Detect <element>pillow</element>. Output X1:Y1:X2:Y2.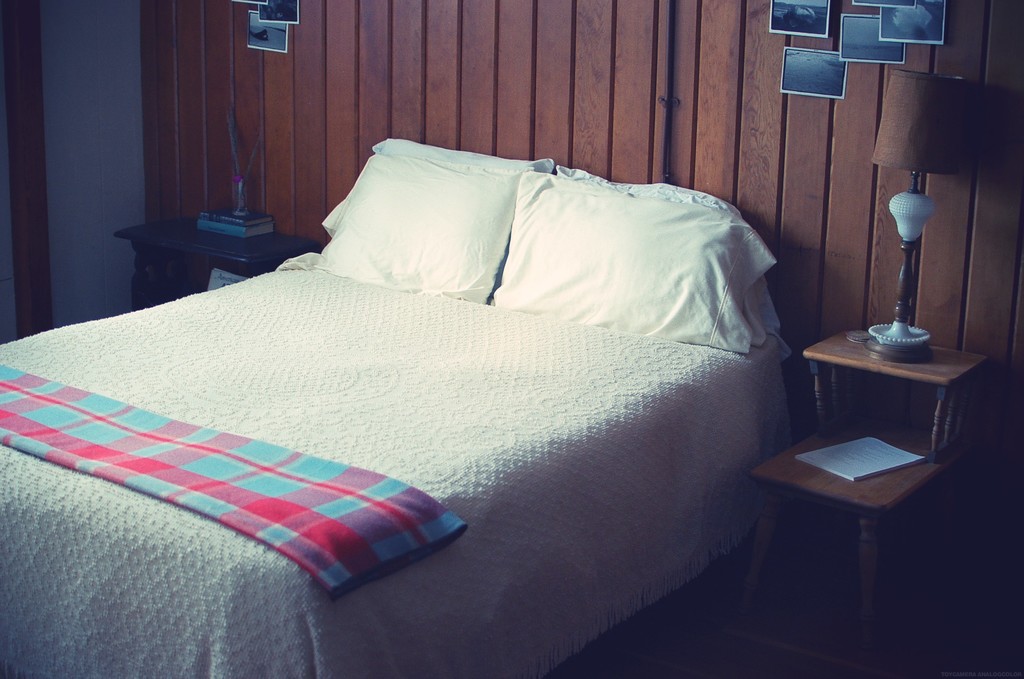
493:163:765:352.
